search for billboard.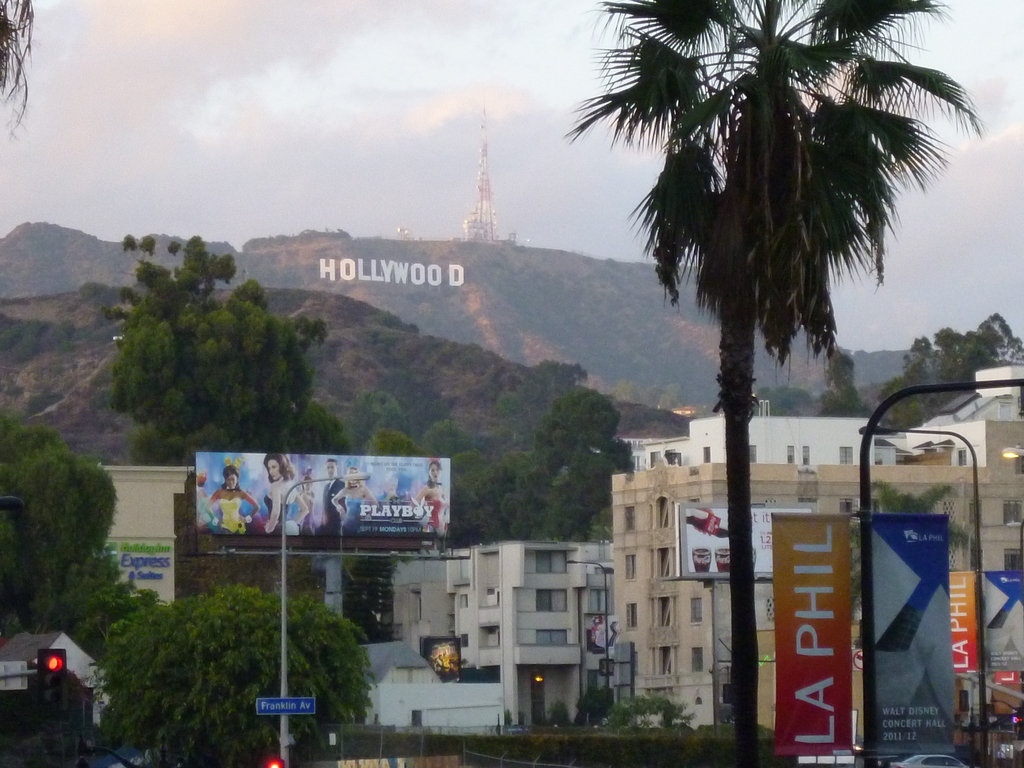
Found at [253, 698, 317, 717].
